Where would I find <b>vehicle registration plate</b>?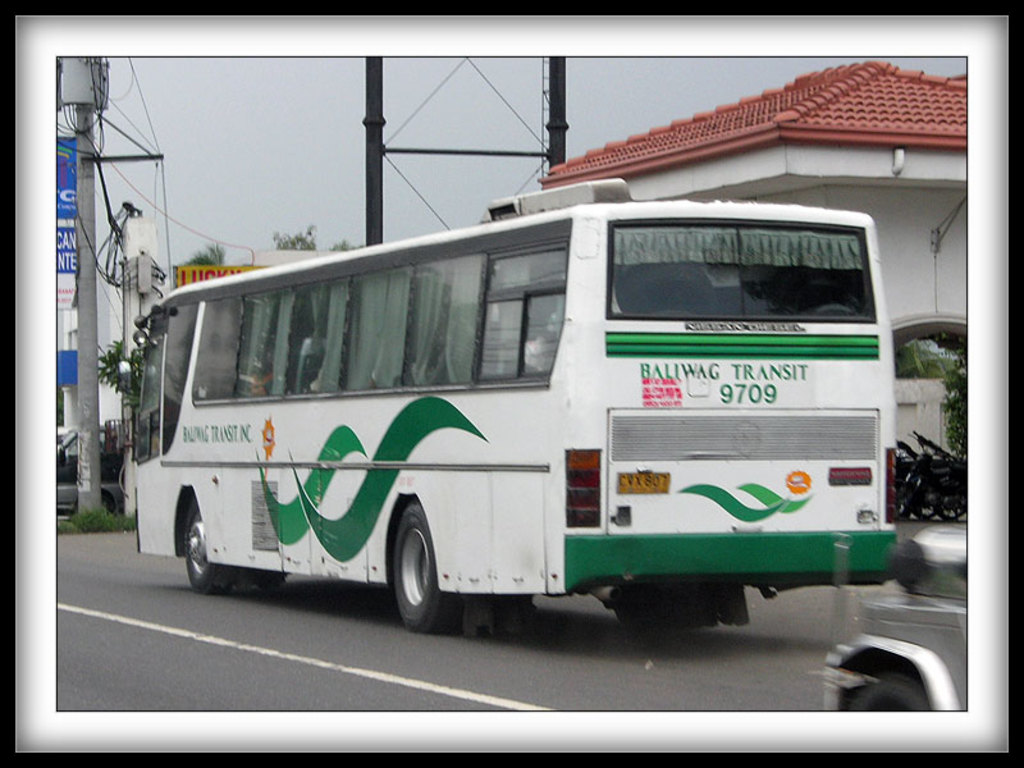
At {"left": 616, "top": 474, "right": 672, "bottom": 497}.
